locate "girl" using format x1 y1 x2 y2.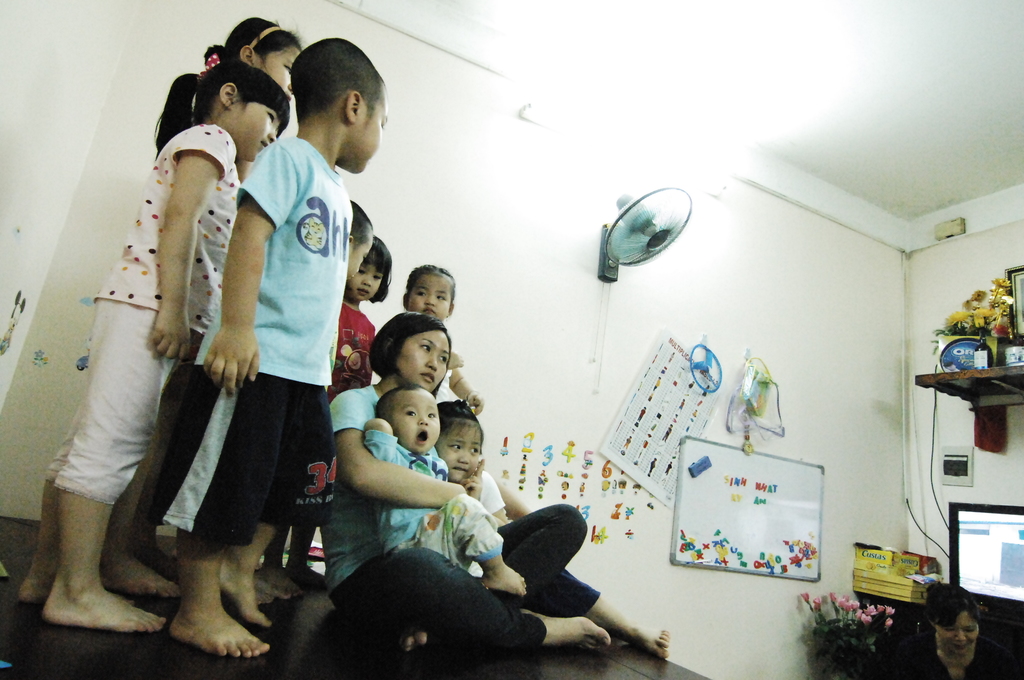
94 8 307 596.
